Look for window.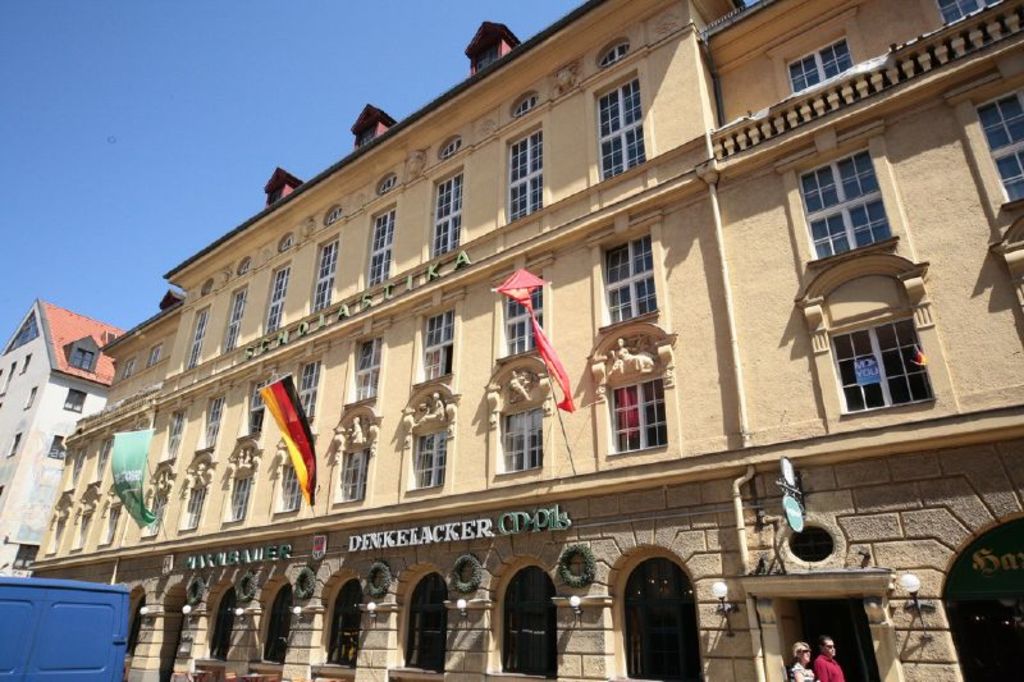
Found: region(68, 338, 97, 386).
